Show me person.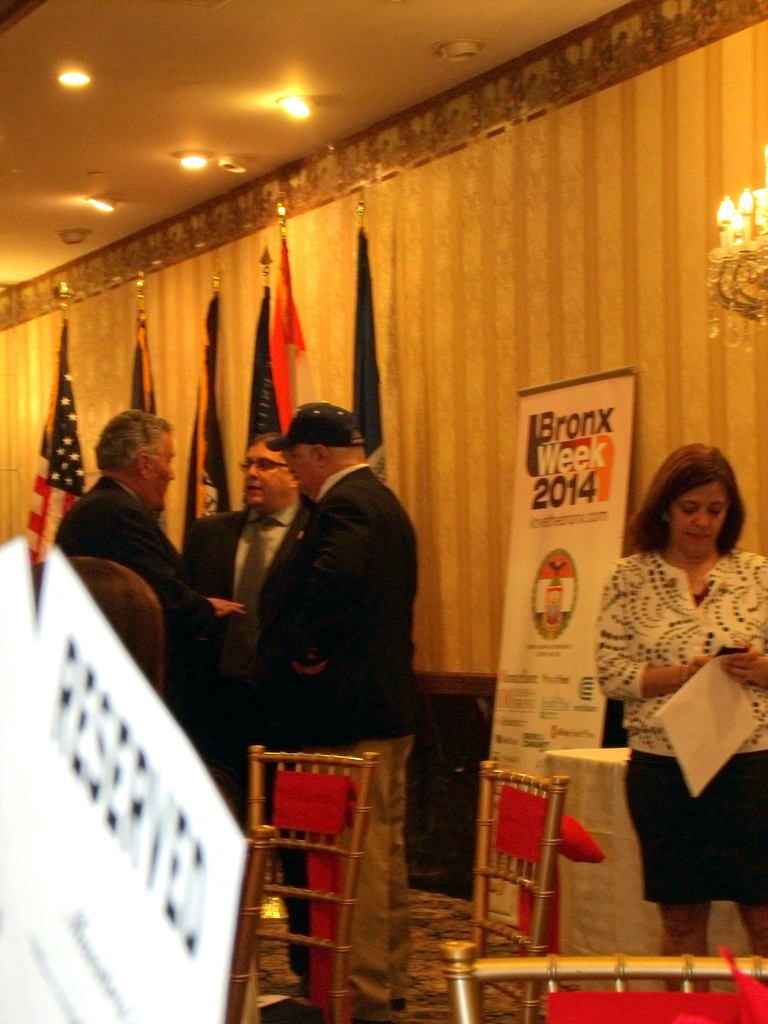
person is here: (left=36, top=397, right=212, bottom=676).
